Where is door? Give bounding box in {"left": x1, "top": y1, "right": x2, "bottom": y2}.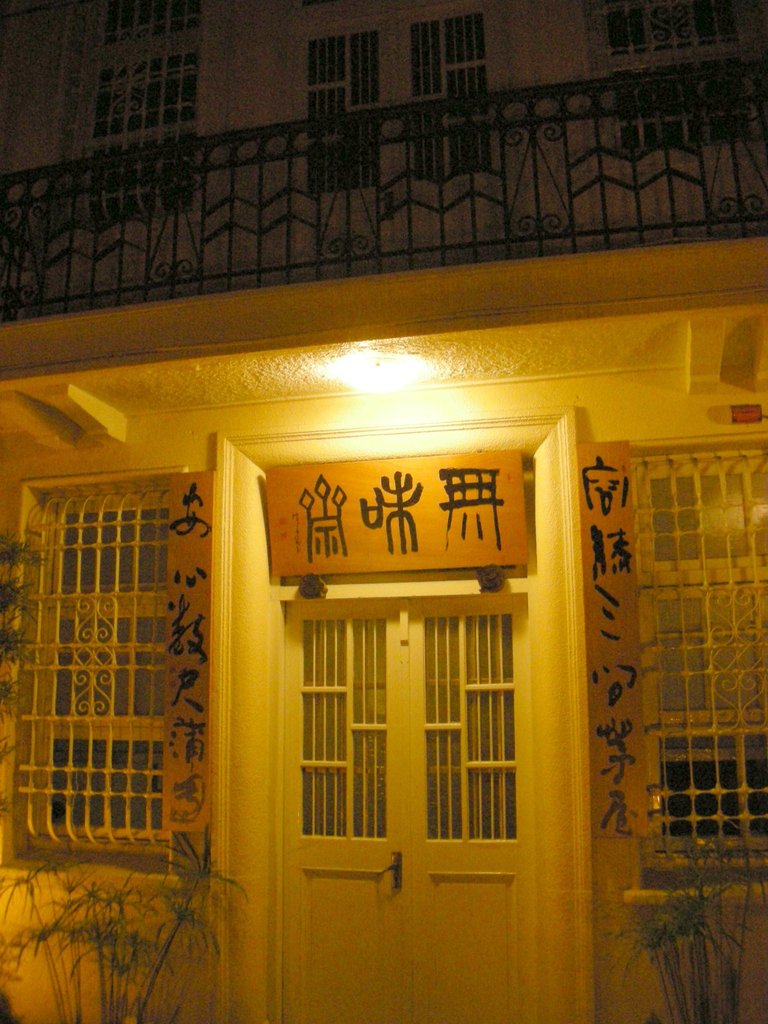
{"left": 280, "top": 602, "right": 403, "bottom": 1023}.
